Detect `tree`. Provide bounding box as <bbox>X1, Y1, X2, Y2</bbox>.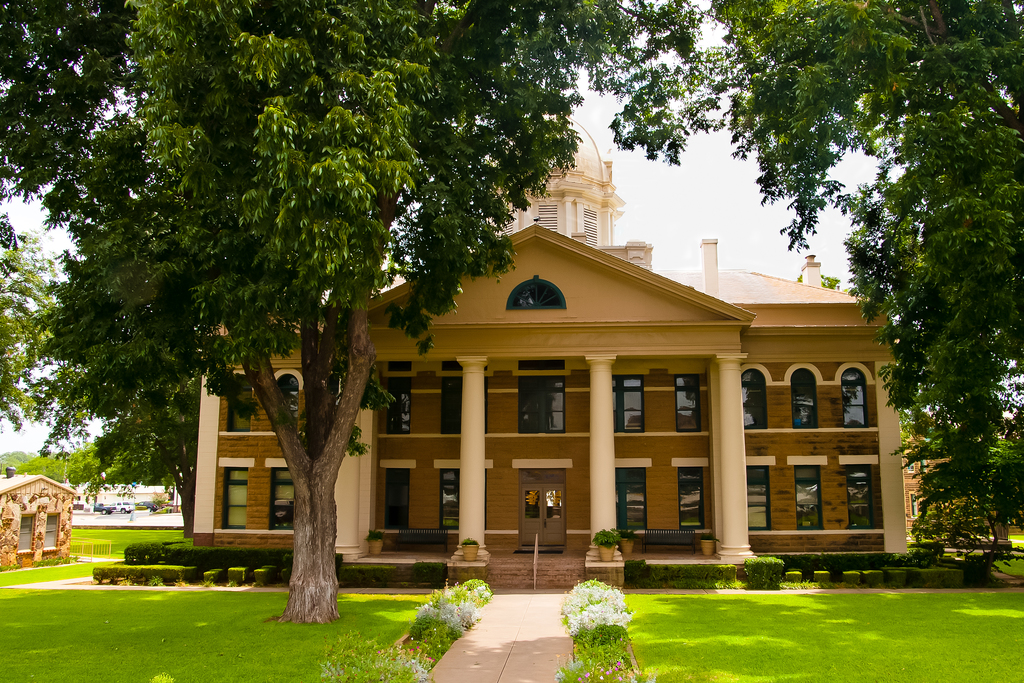
<bbox>0, 215, 98, 461</bbox>.
